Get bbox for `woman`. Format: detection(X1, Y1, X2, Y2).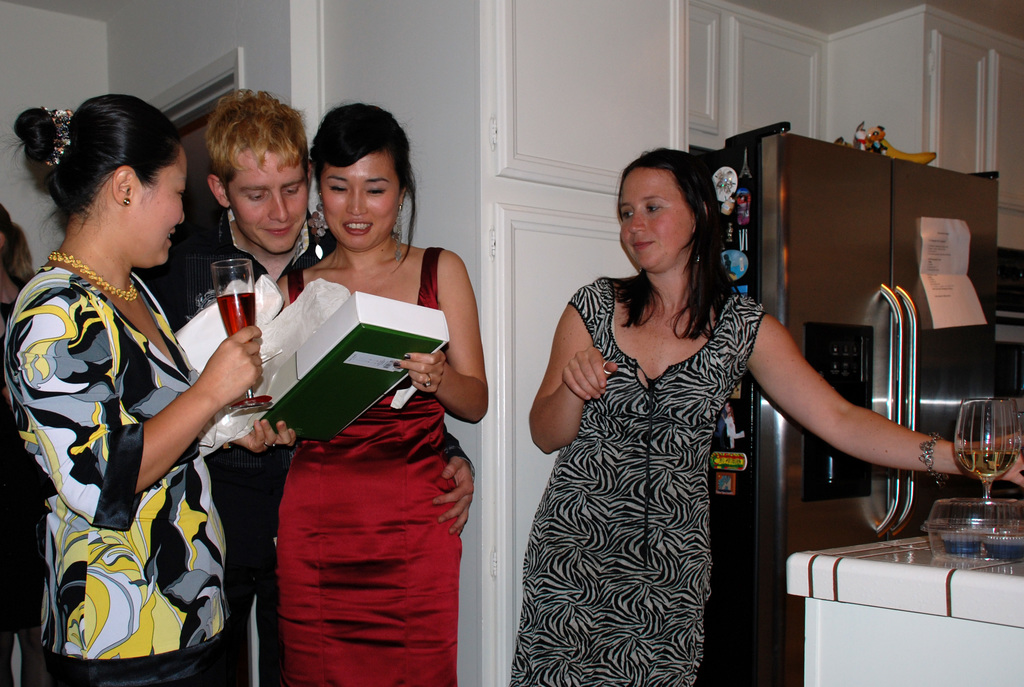
detection(5, 92, 296, 686).
